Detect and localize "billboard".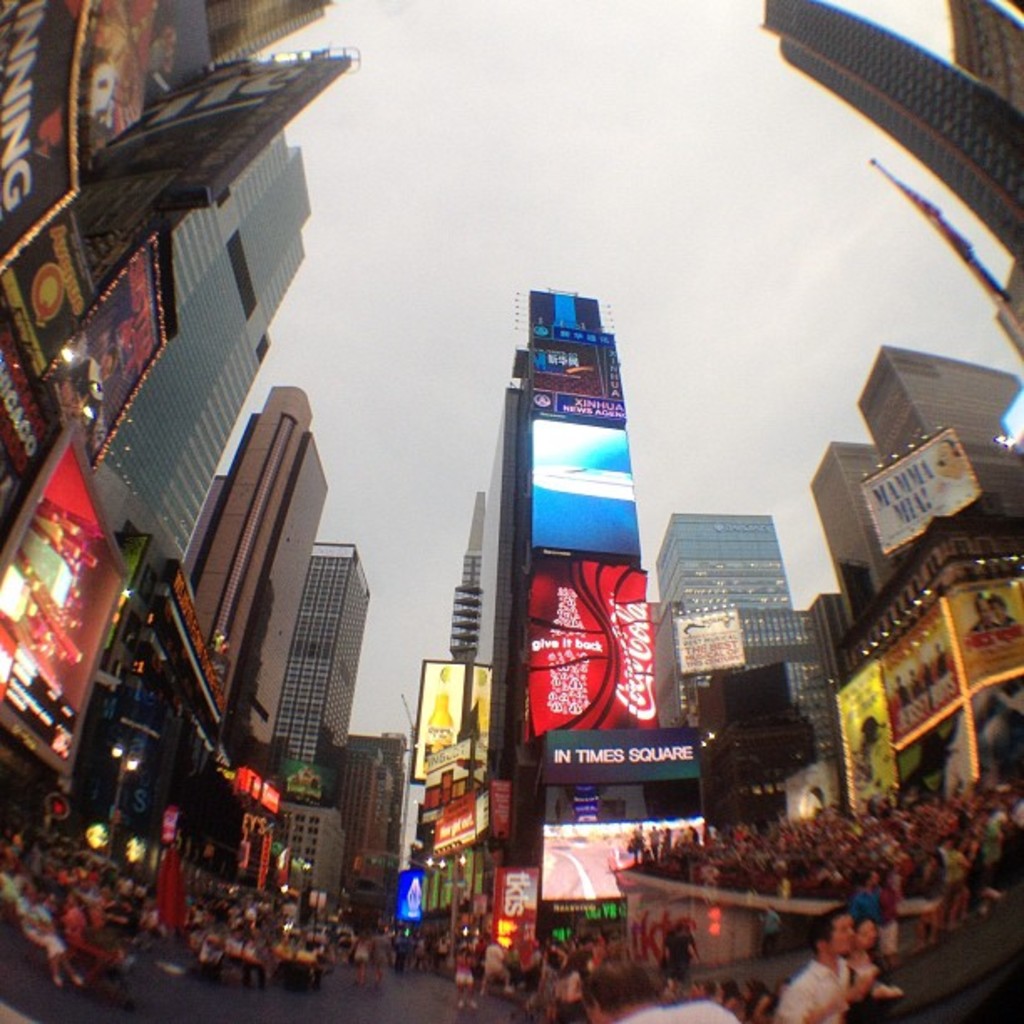
Localized at (510,549,654,723).
